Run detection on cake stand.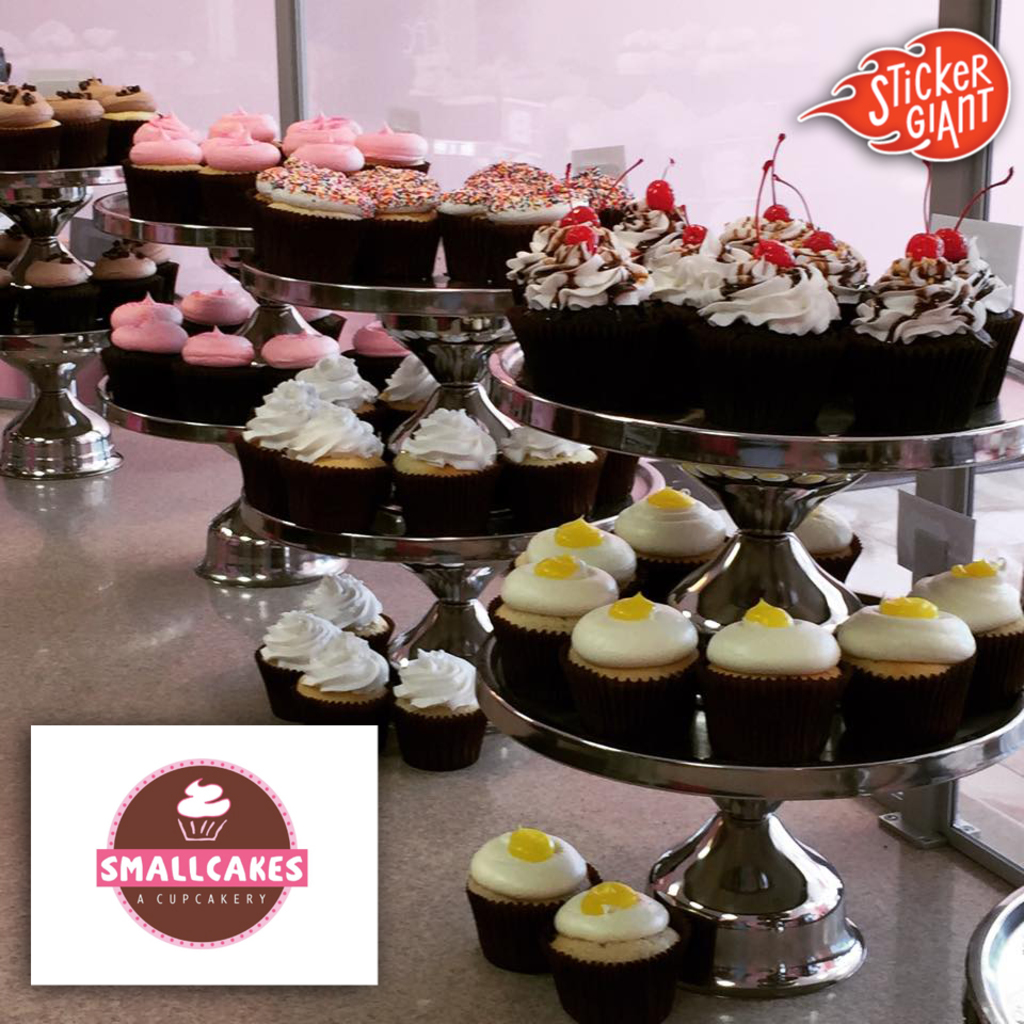
Result: <bbox>484, 332, 1023, 994</bbox>.
